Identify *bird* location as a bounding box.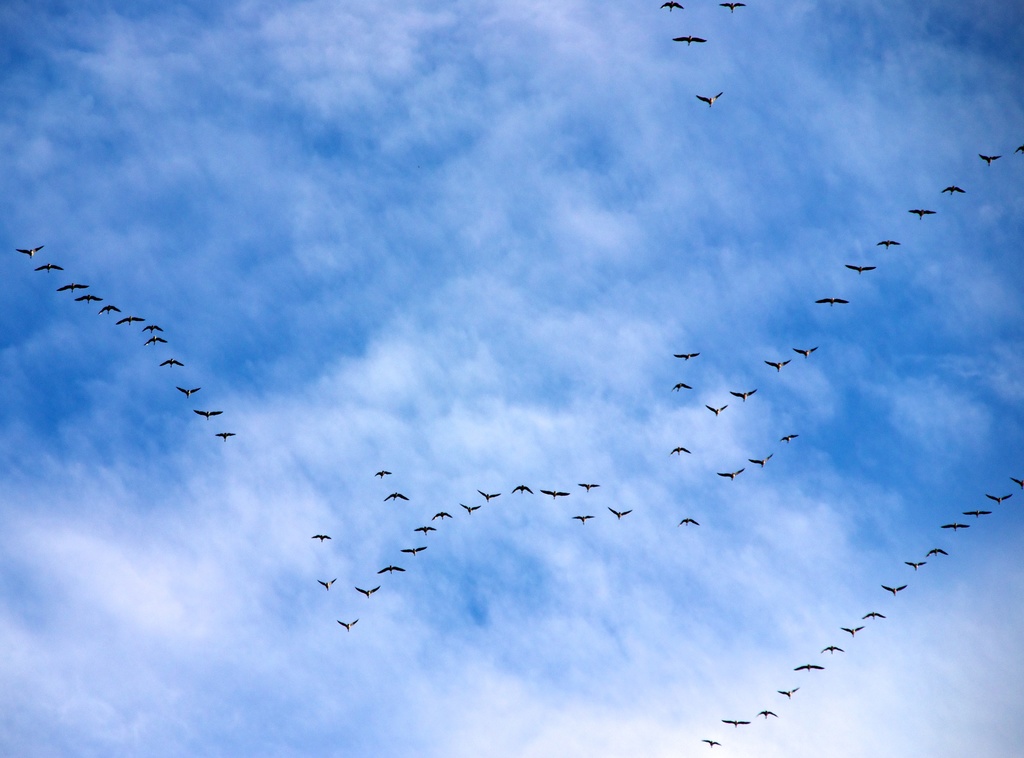
<region>192, 408, 224, 422</region>.
